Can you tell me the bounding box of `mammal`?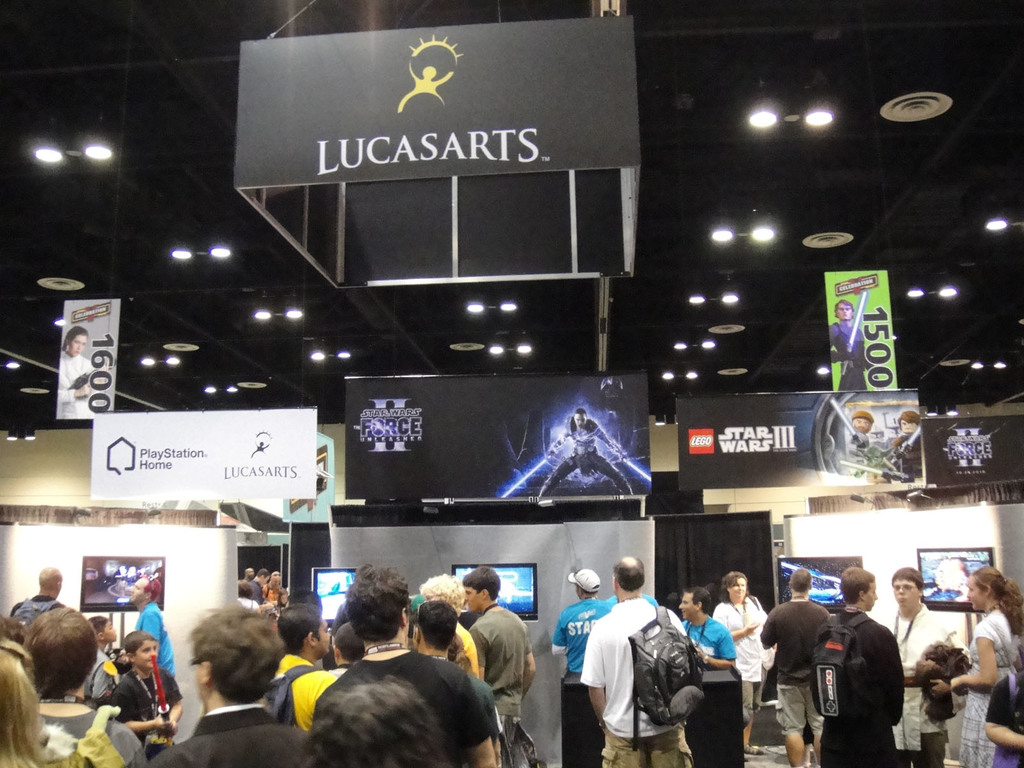
77/614/124/703.
